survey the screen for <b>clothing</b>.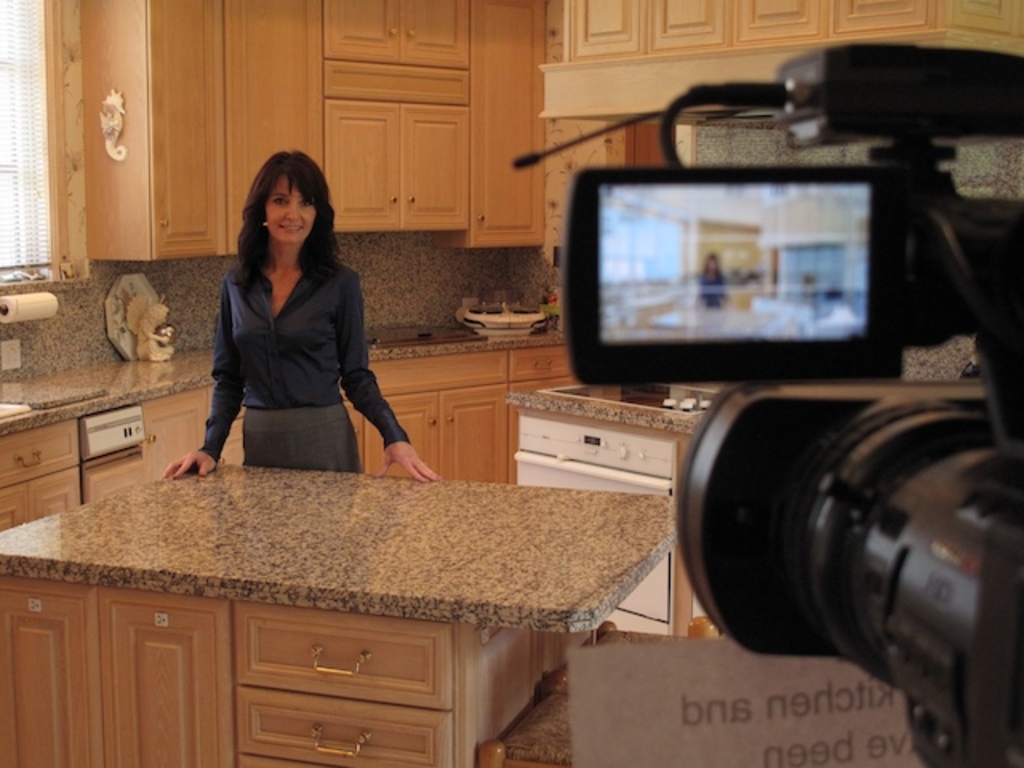
Survey found: [left=163, top=187, right=418, bottom=494].
